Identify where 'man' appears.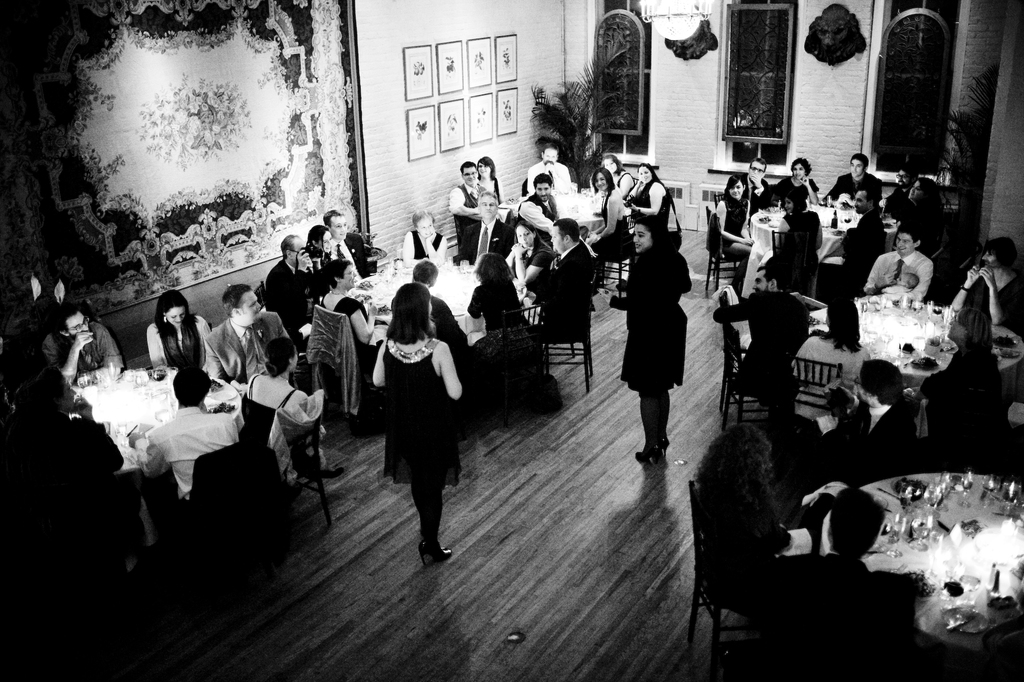
Appears at 450 157 495 260.
